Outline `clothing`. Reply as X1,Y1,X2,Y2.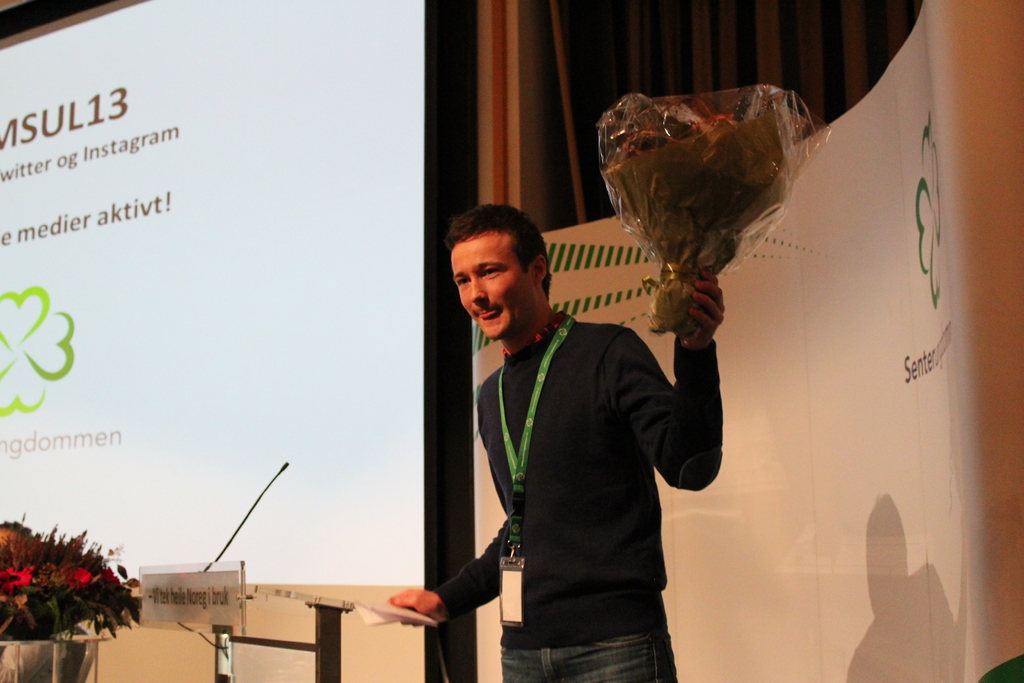
437,254,714,673.
